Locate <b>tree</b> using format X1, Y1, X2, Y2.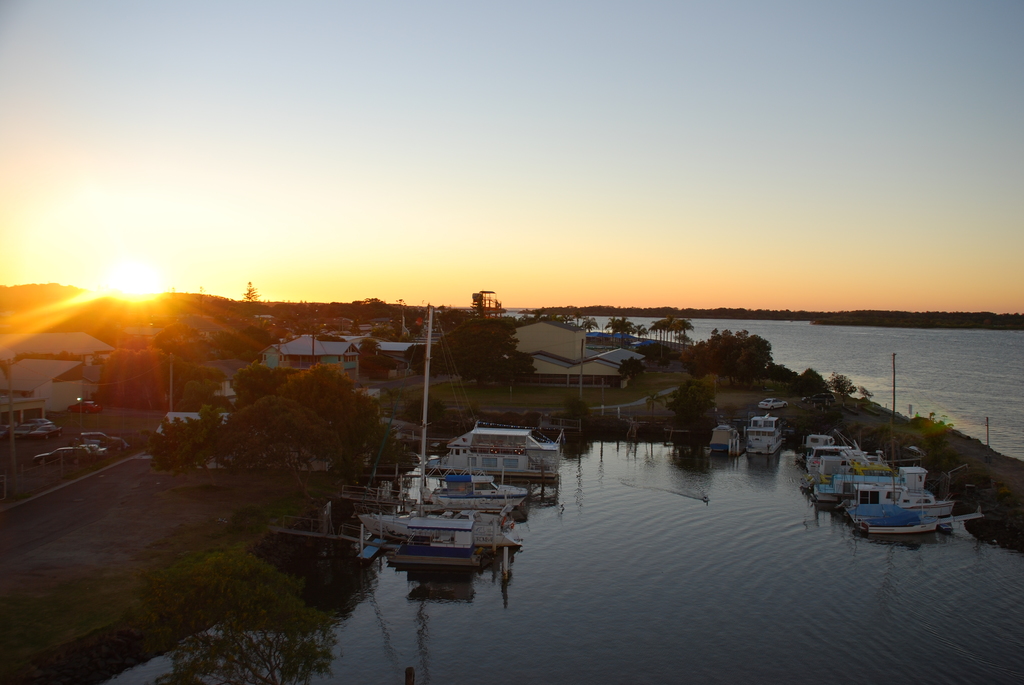
795, 370, 830, 401.
